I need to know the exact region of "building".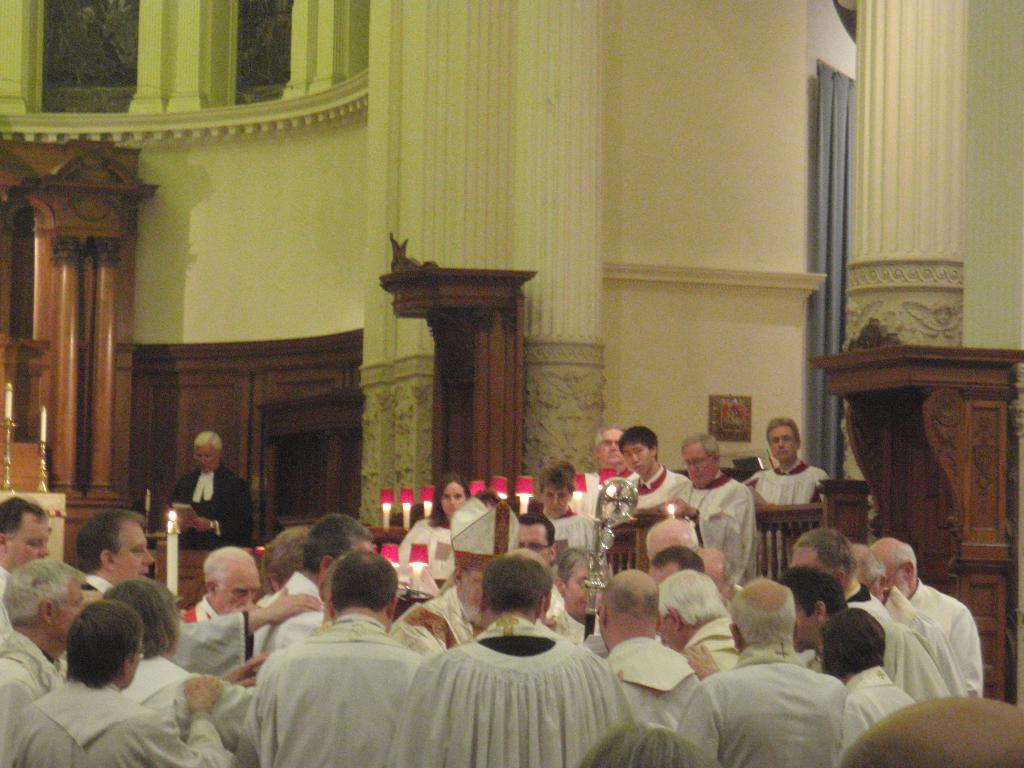
Region: [0,0,1023,767].
